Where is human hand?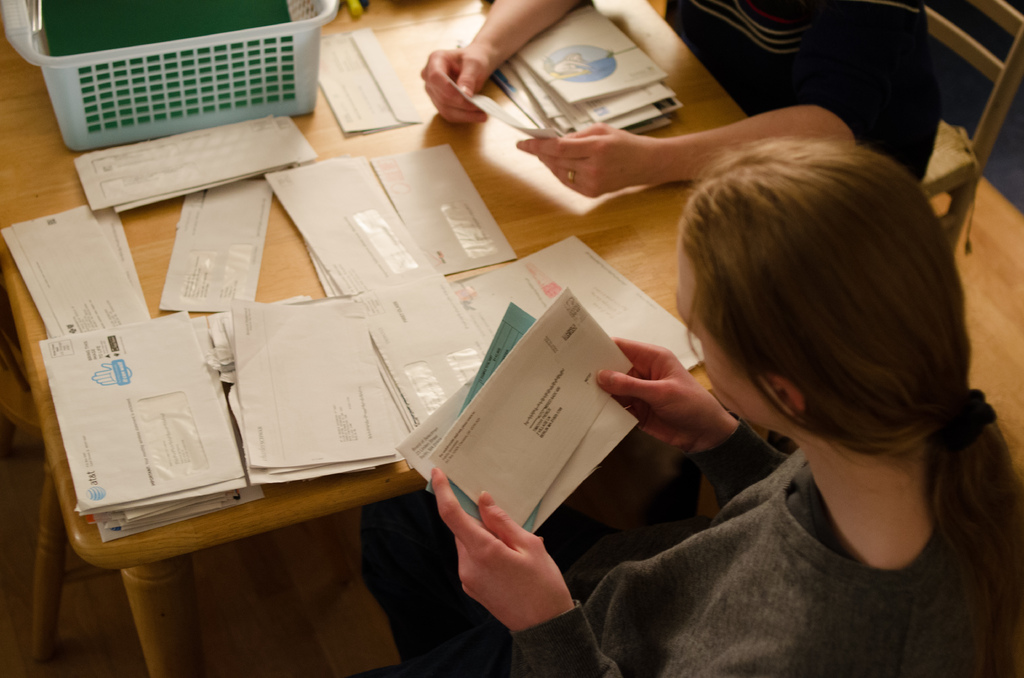
pyautogui.locateOnScreen(514, 120, 655, 198).
